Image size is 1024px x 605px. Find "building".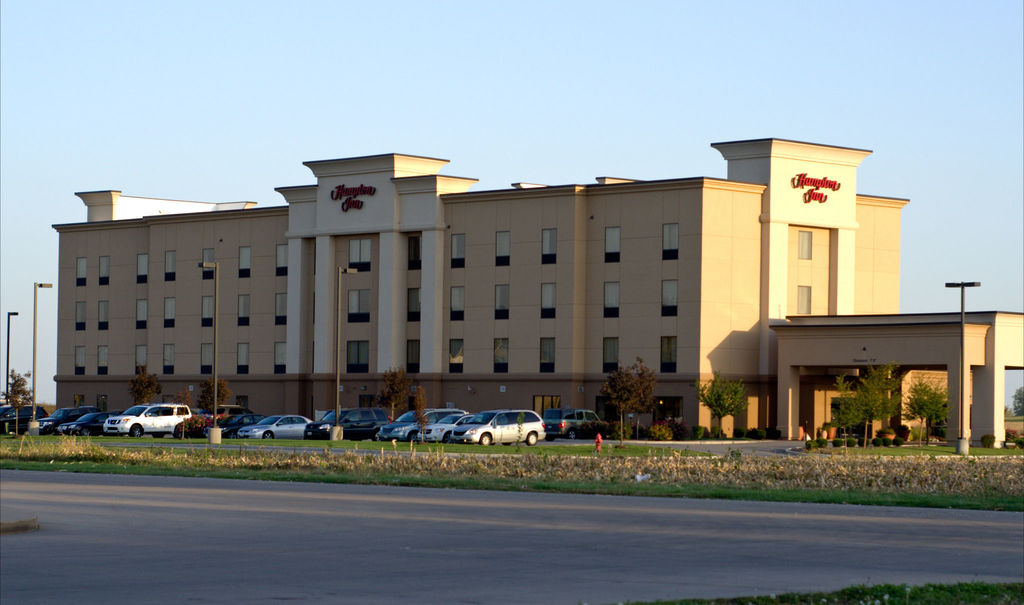
l=54, t=137, r=1023, b=437.
